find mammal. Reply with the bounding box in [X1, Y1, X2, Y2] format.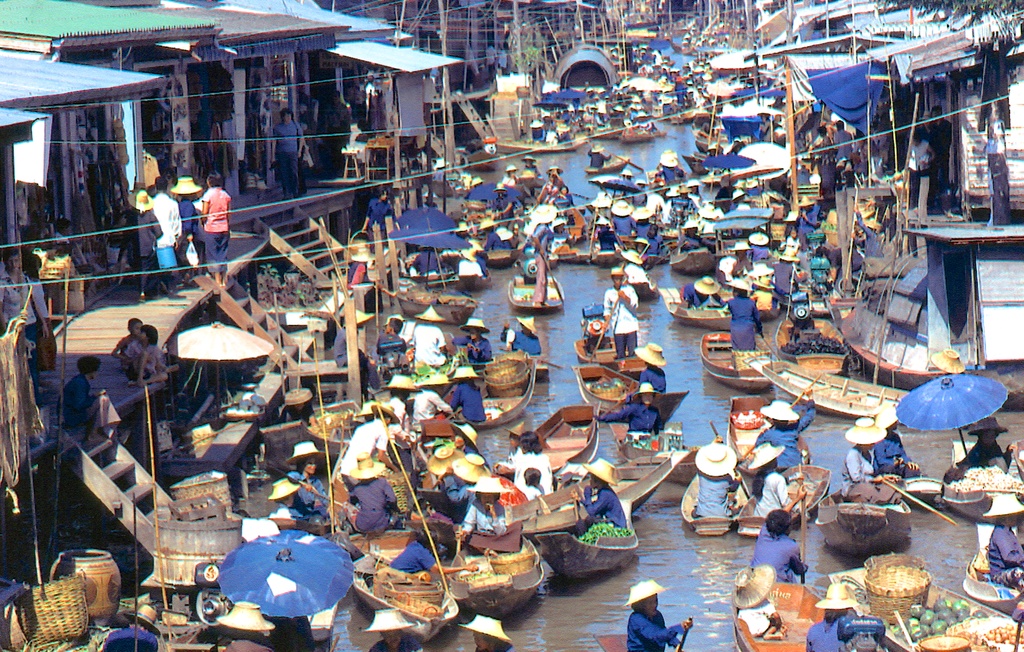
[200, 168, 233, 289].
